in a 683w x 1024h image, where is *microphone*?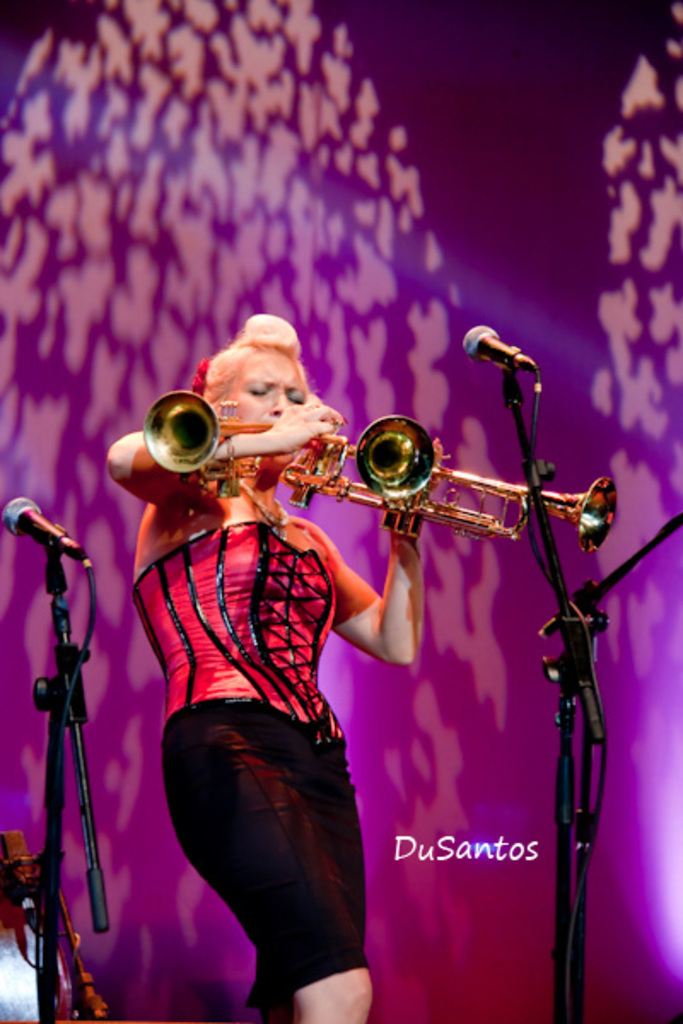
2,490,96,561.
